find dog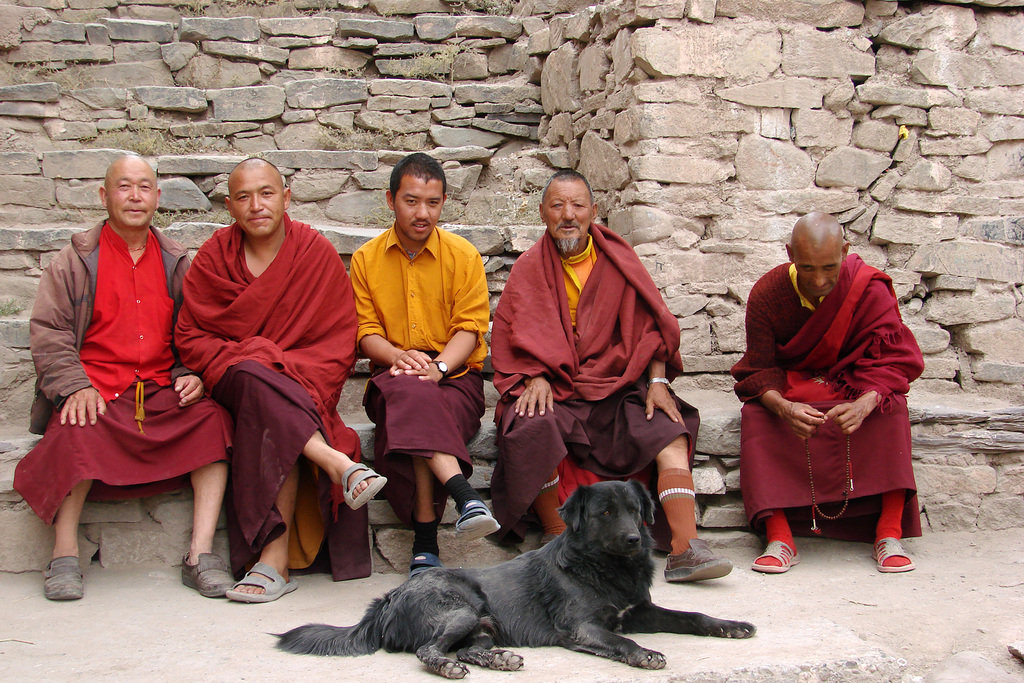
266,478,757,678
